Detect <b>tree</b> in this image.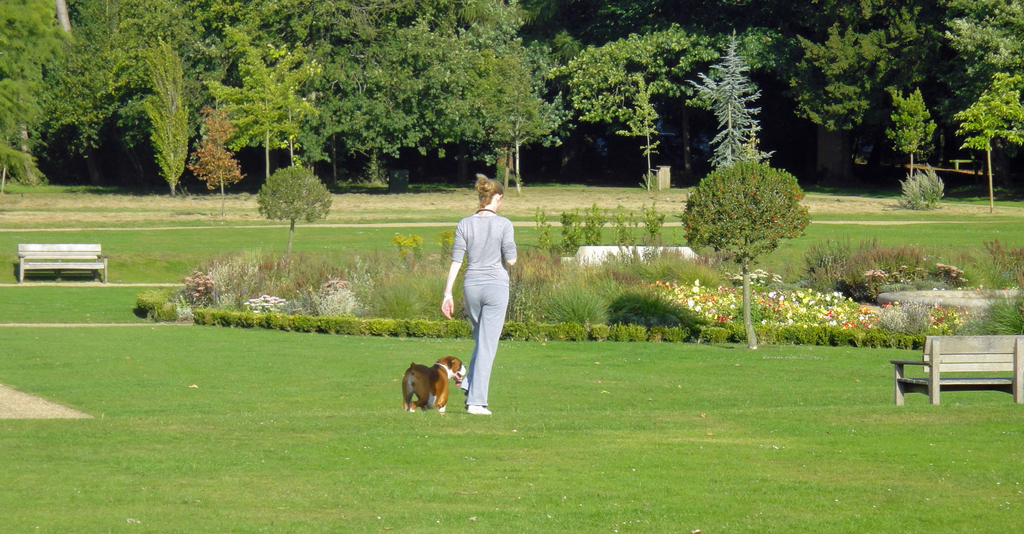
Detection: (141, 31, 196, 193).
